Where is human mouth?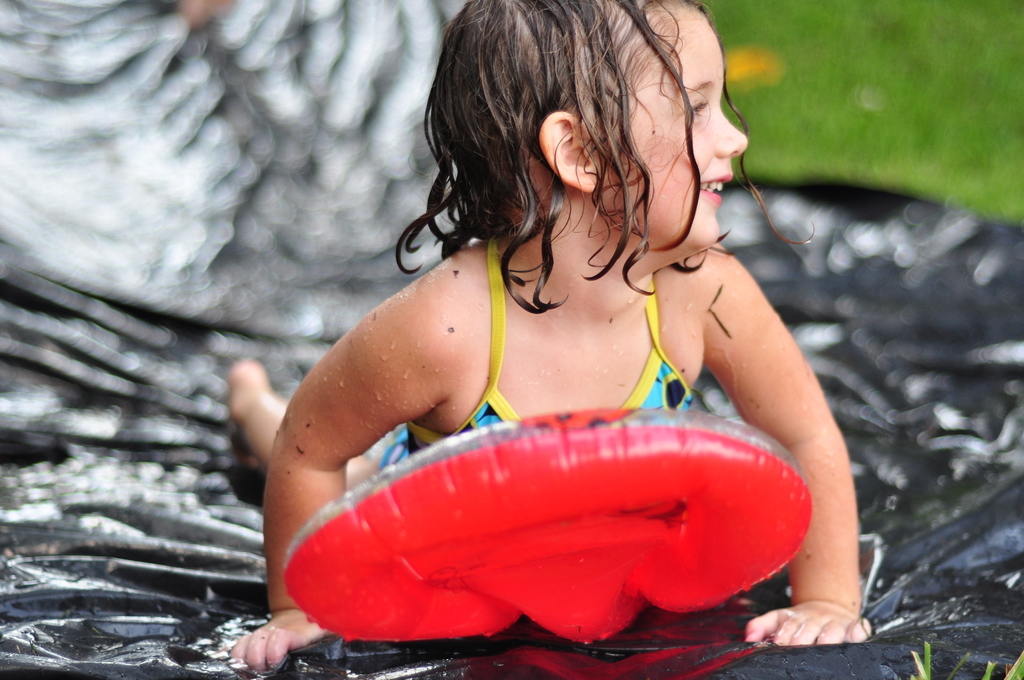
left=698, top=174, right=733, bottom=200.
